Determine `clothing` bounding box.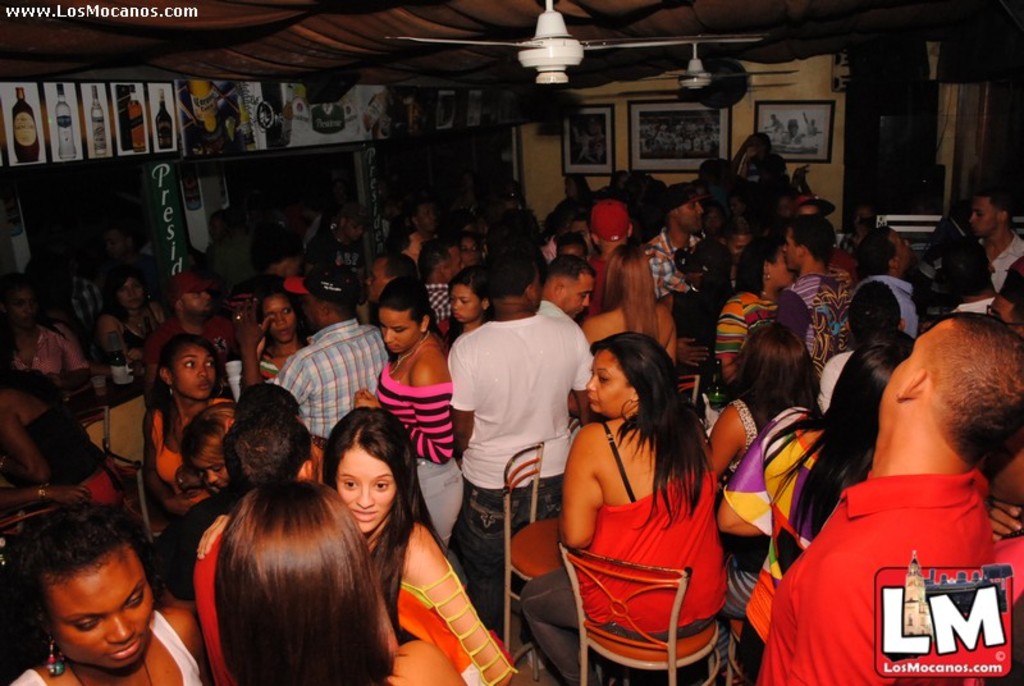
Determined: (448, 280, 588, 575).
